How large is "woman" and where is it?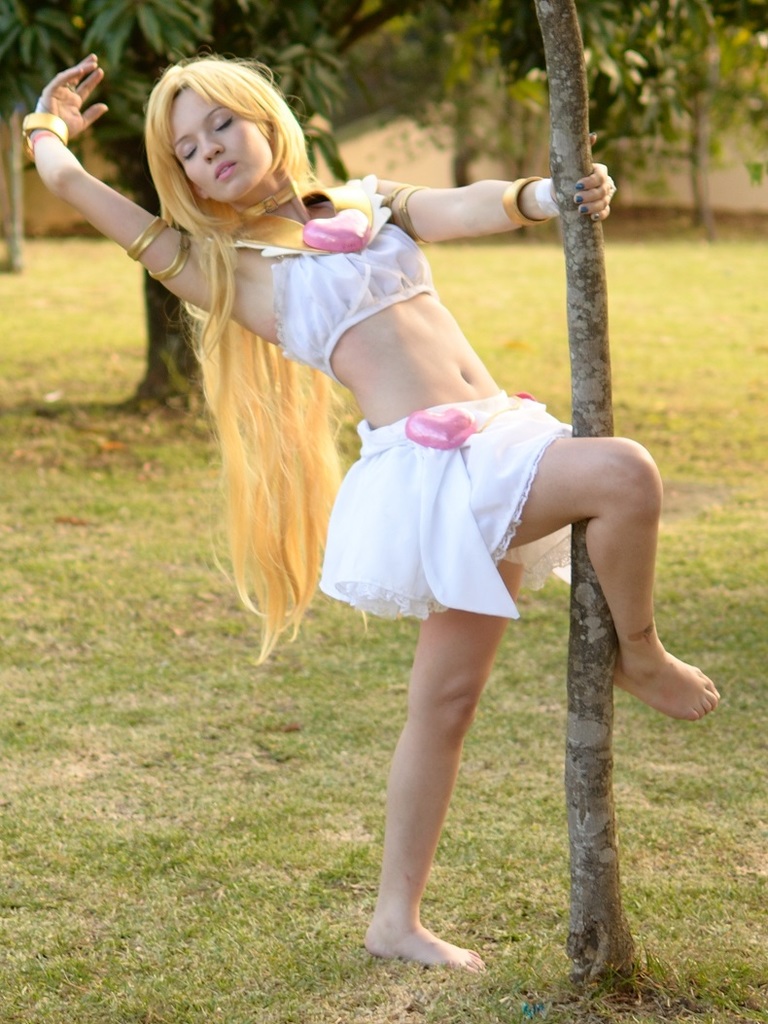
Bounding box: rect(162, 85, 672, 908).
